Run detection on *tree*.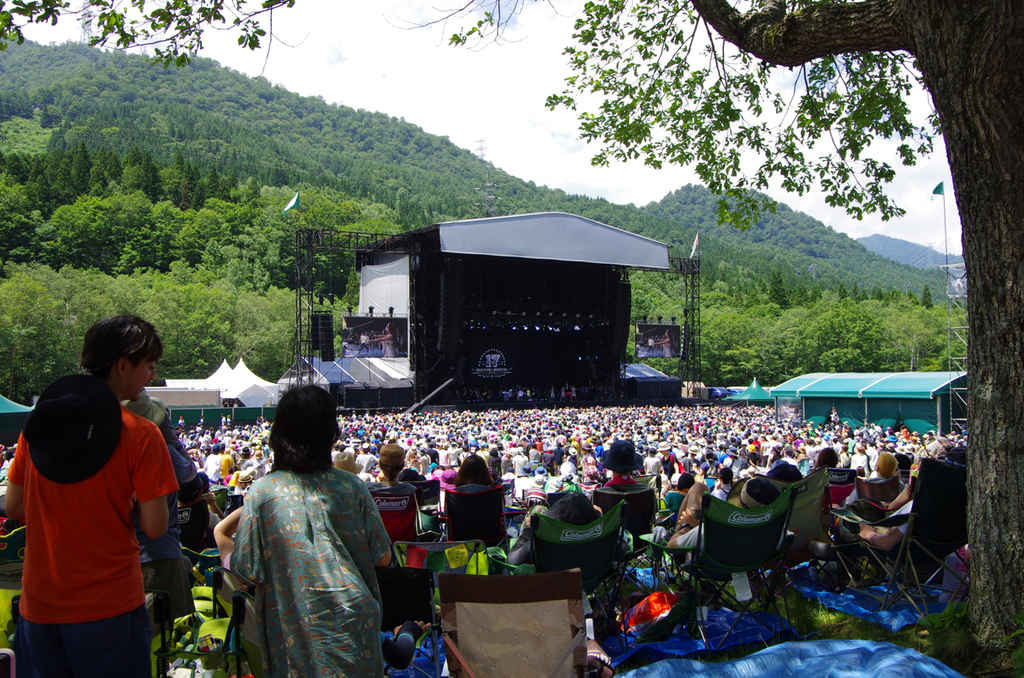
Result: 198/240/224/270.
